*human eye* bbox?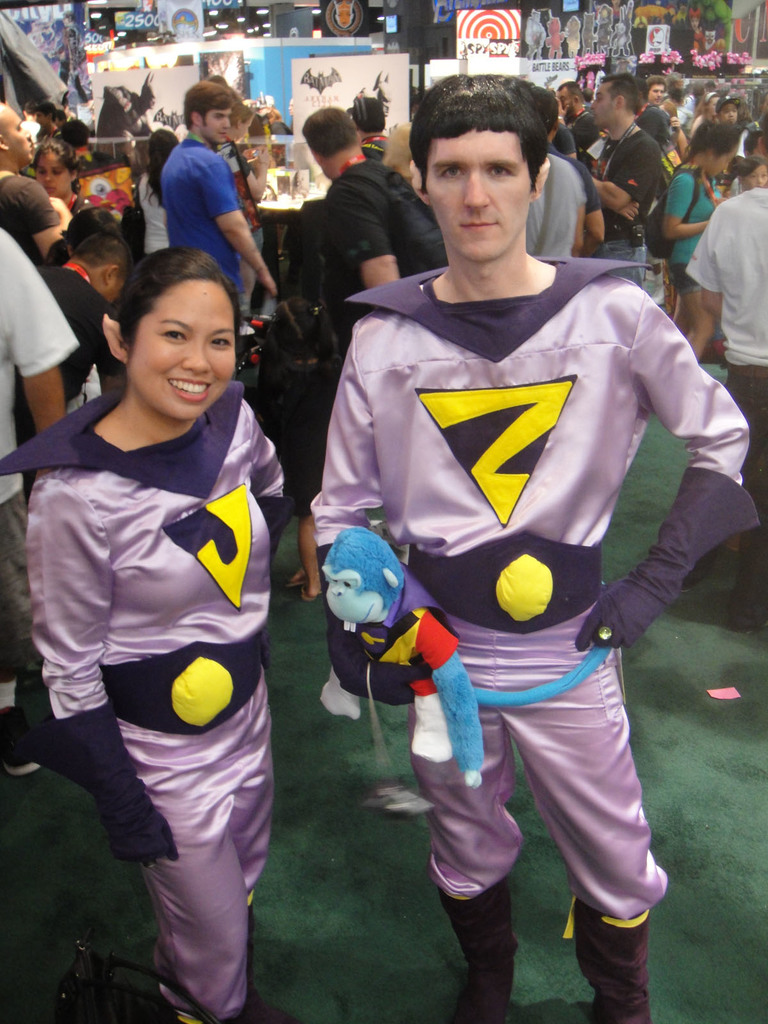
rect(438, 163, 466, 180)
